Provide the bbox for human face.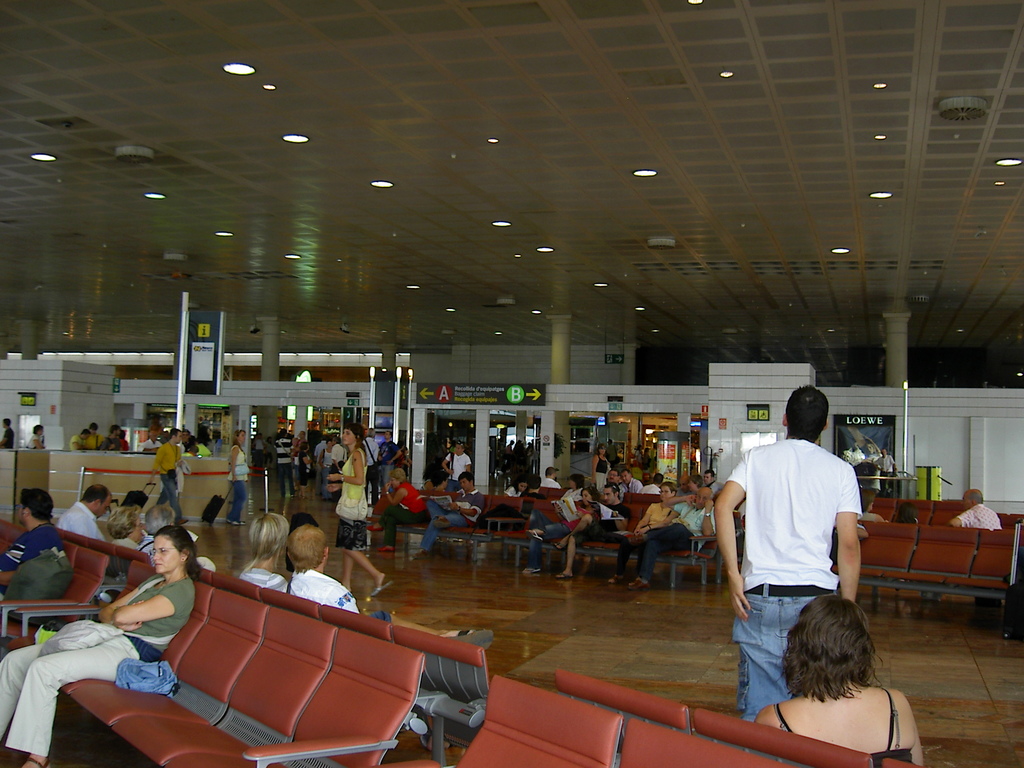
460/479/474/495.
